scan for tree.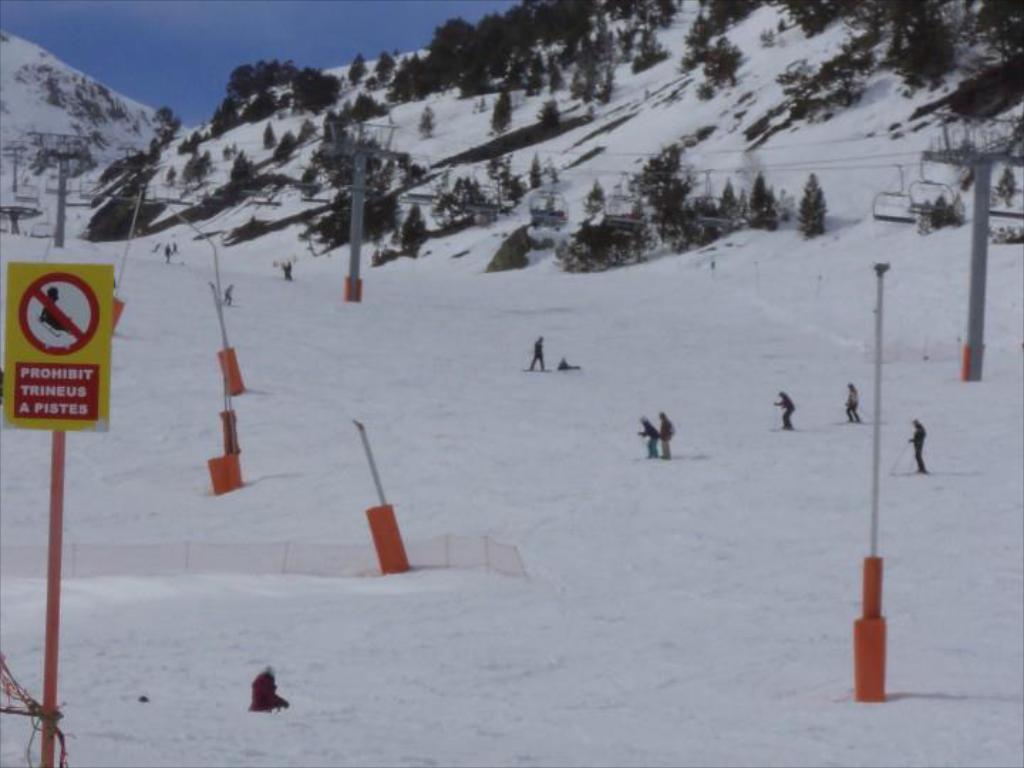
Scan result: <bbox>172, 128, 210, 156</bbox>.
